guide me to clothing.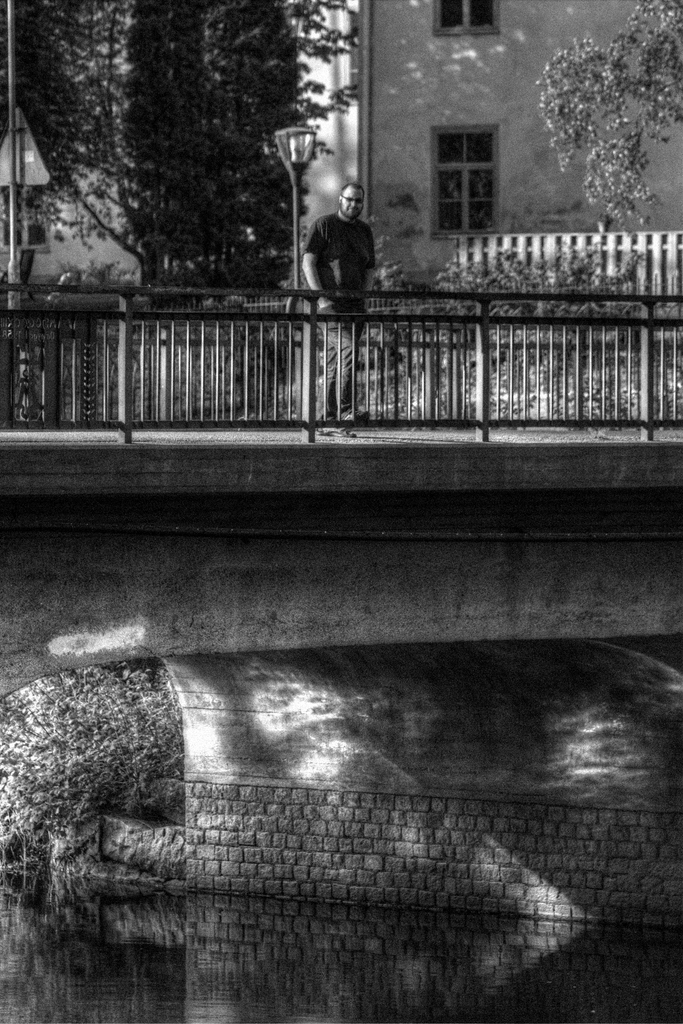
Guidance: <bbox>297, 209, 379, 427</bbox>.
